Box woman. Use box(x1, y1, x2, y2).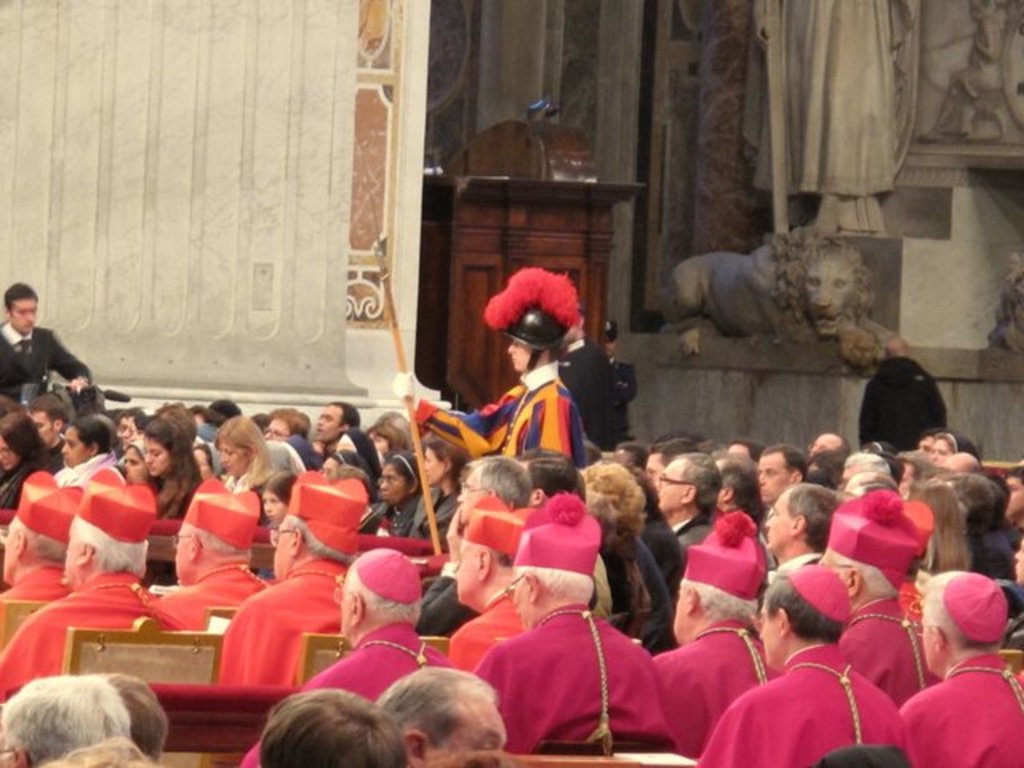
box(202, 411, 283, 528).
